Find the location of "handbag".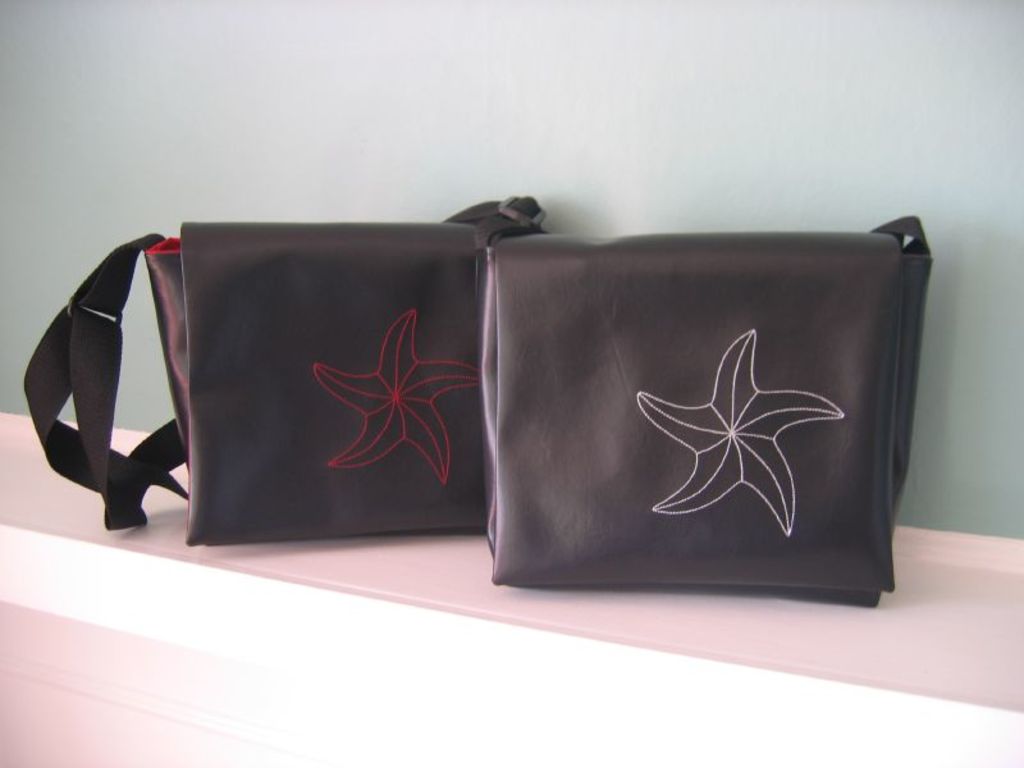
Location: left=19, top=186, right=549, bottom=545.
